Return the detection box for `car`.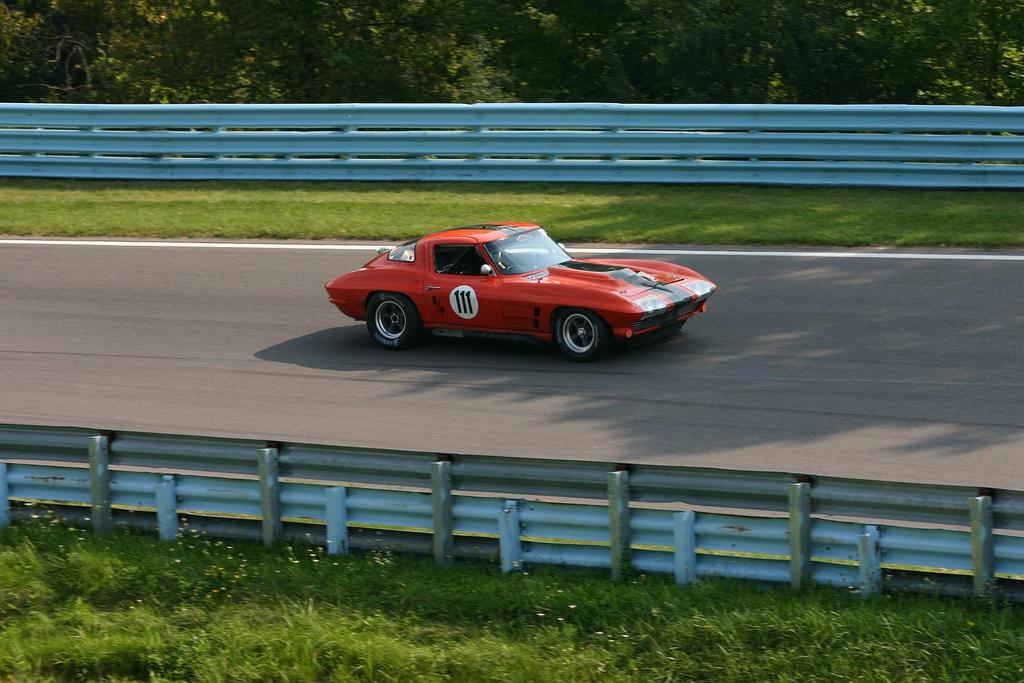
x1=318, y1=221, x2=718, y2=352.
